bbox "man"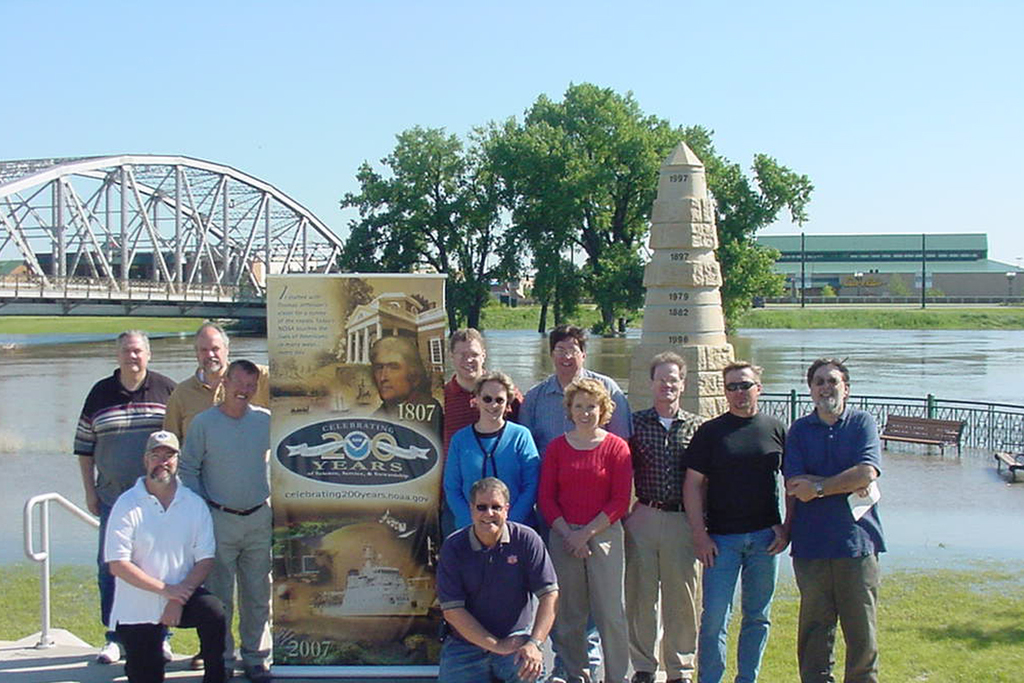
(x1=681, y1=362, x2=794, y2=682)
